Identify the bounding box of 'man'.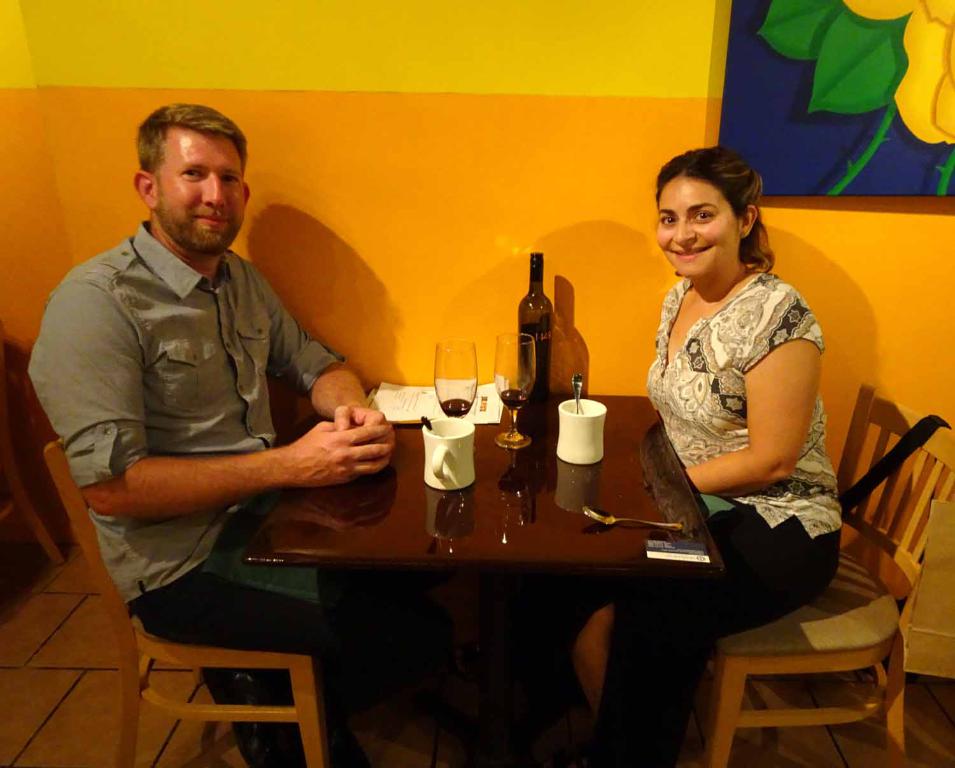
bbox=(31, 99, 395, 767).
